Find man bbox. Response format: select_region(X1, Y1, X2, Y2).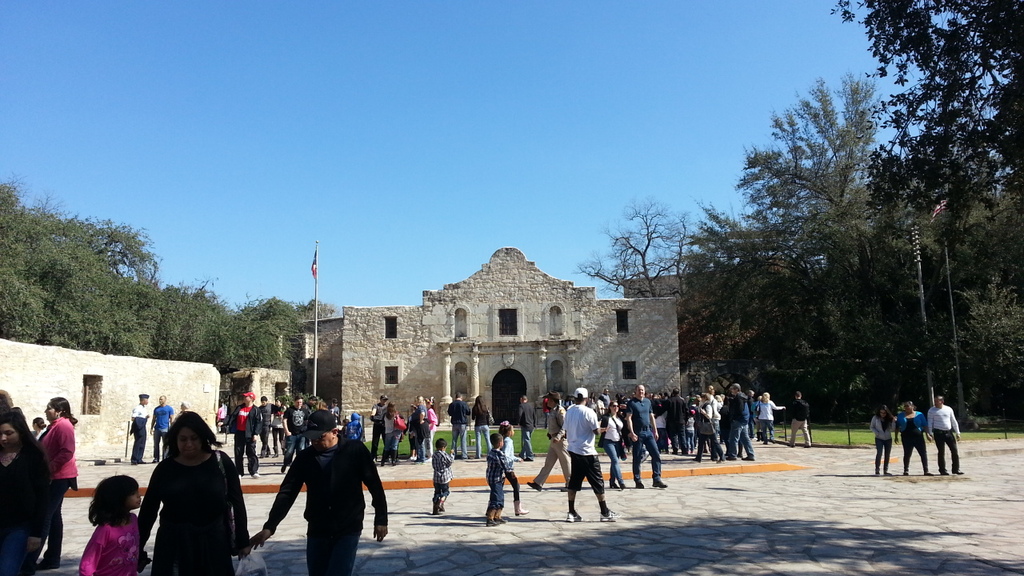
select_region(218, 391, 262, 478).
